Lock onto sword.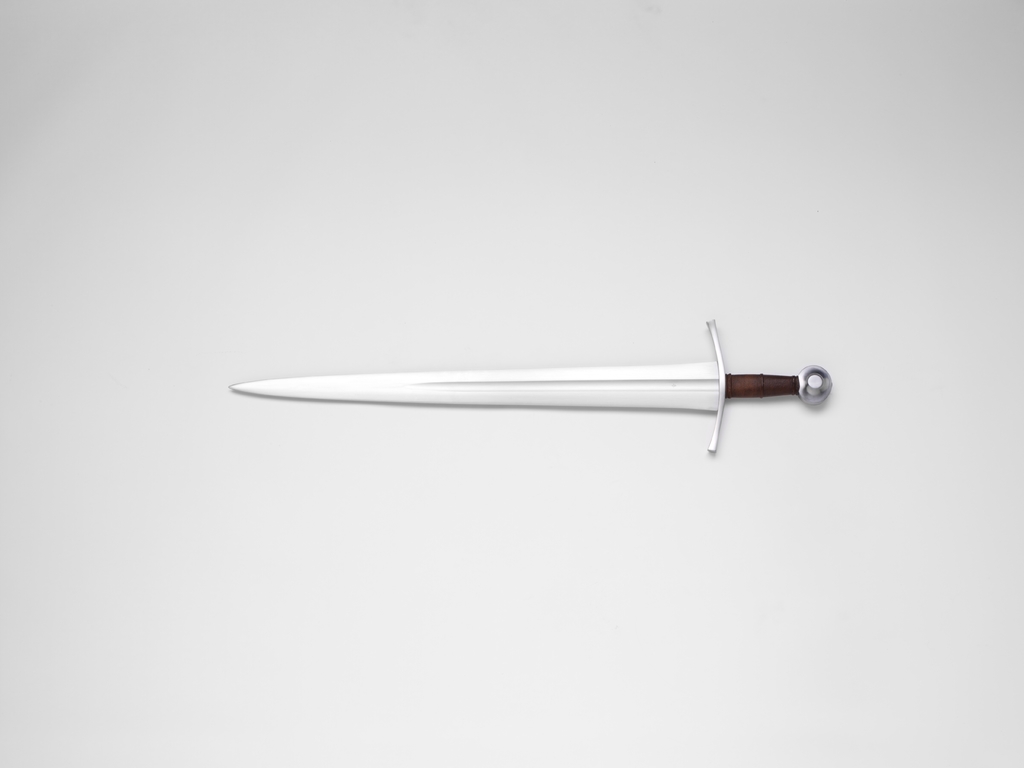
Locked: detection(230, 323, 832, 453).
